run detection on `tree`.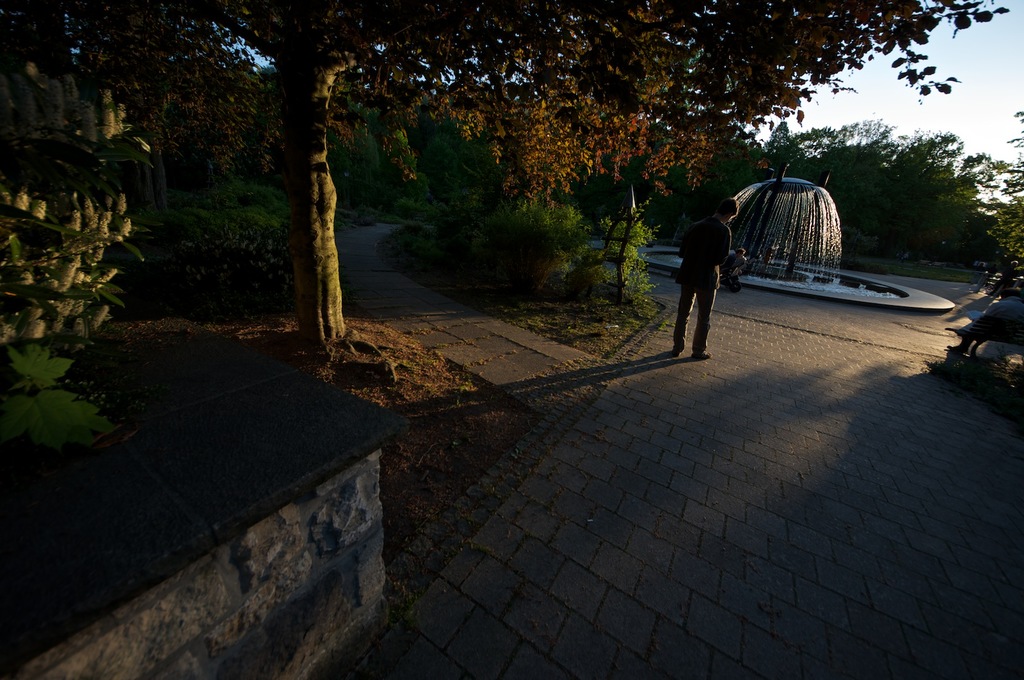
Result: region(753, 130, 1023, 265).
